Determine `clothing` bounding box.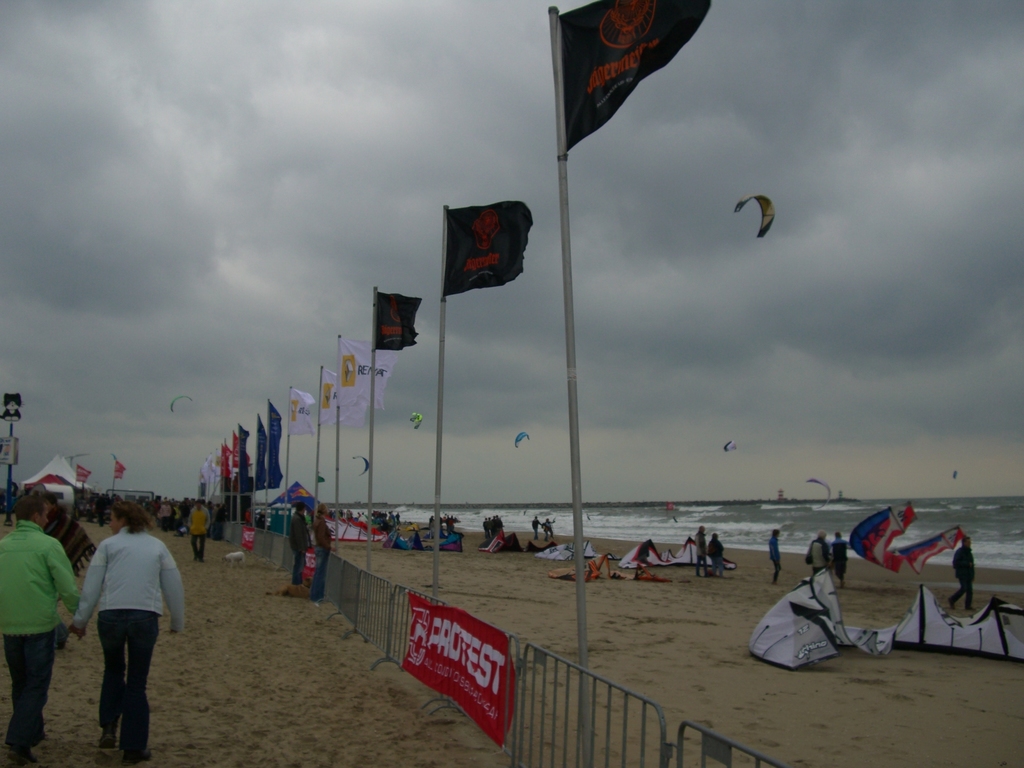
Determined: x1=65, y1=498, x2=179, y2=729.
